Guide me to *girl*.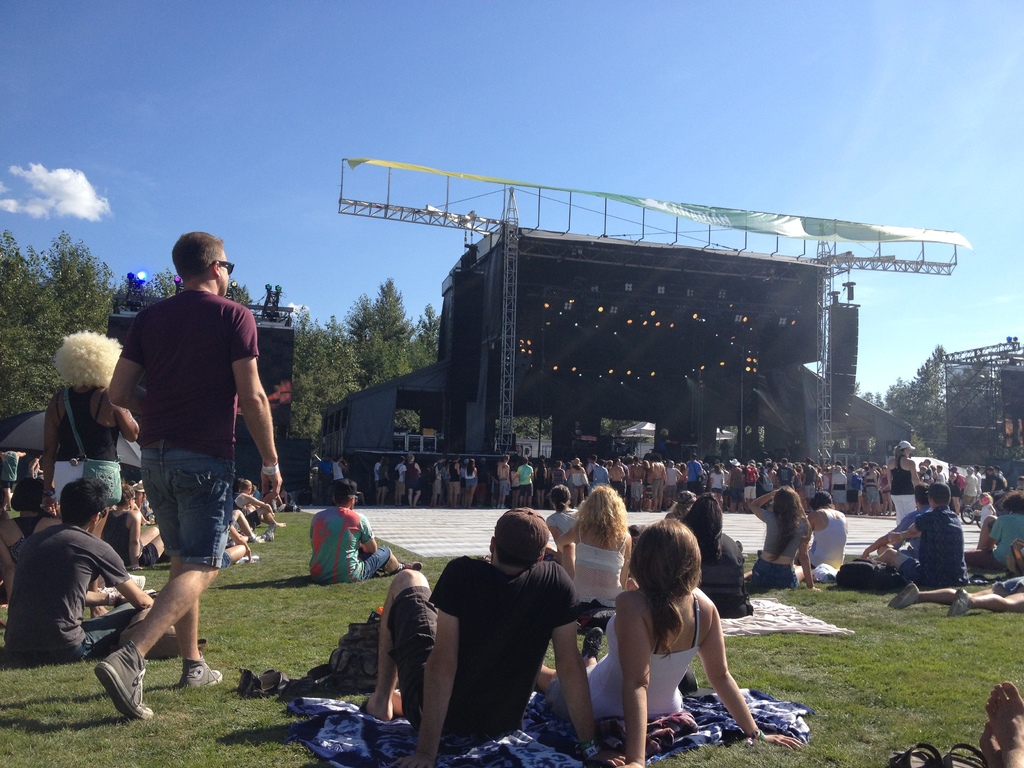
Guidance: (left=750, top=489, right=822, bottom=590).
